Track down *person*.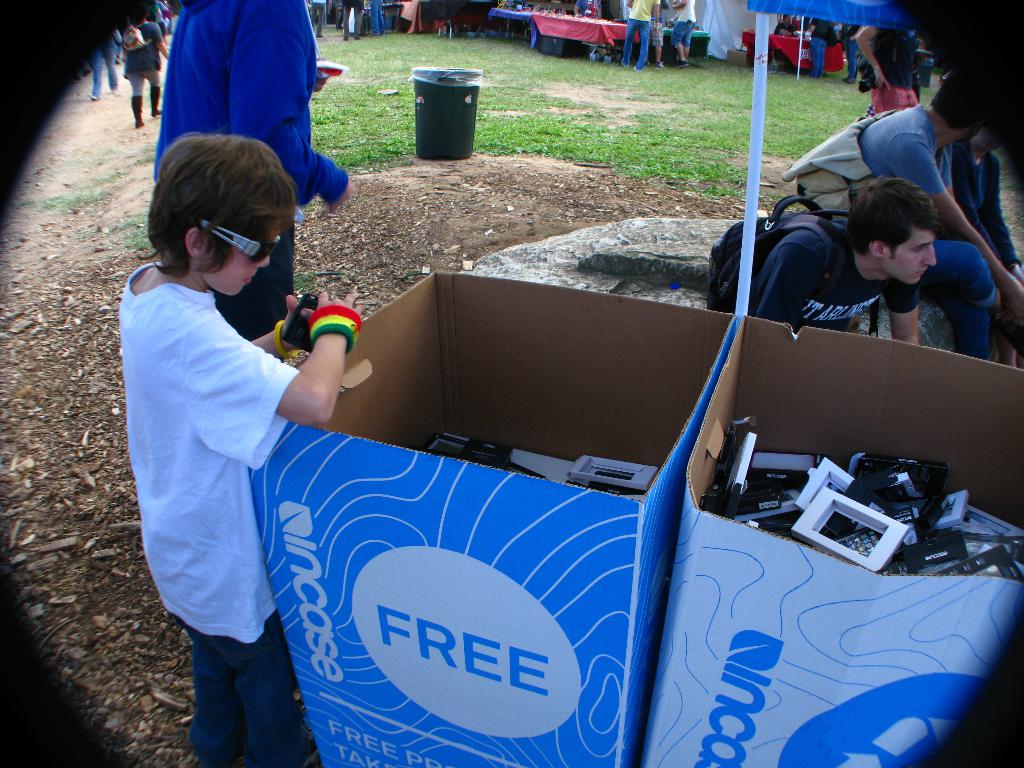
Tracked to region(951, 132, 1023, 373).
